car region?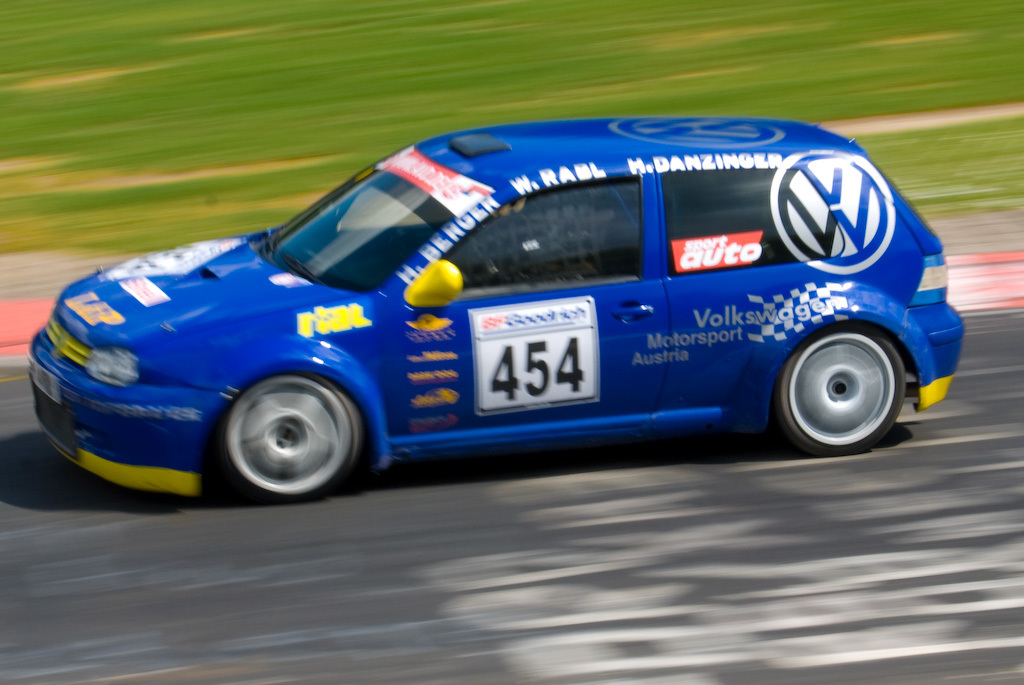
(0,110,999,509)
